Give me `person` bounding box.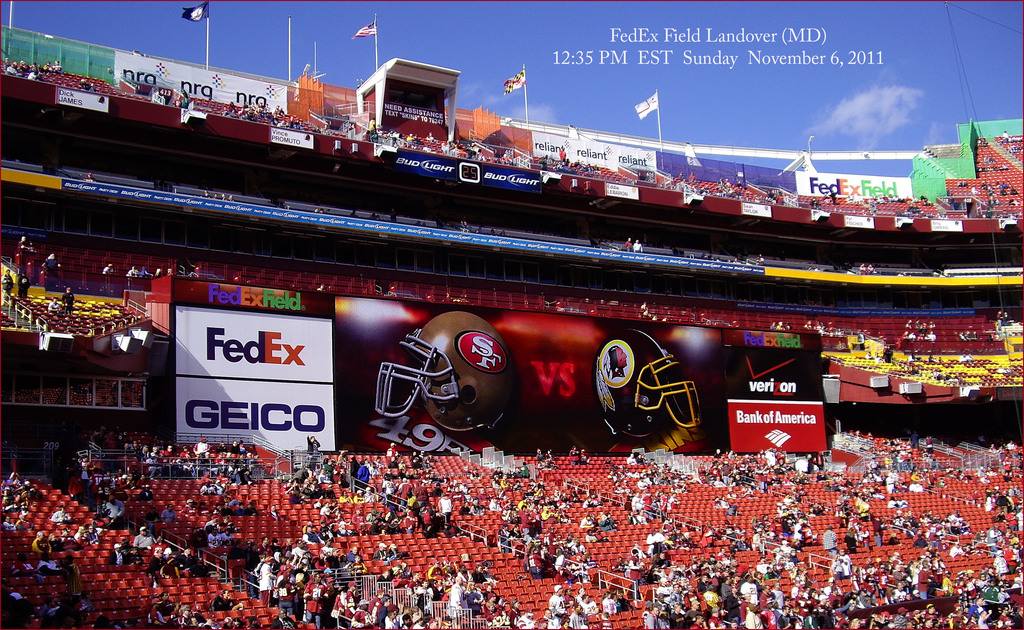
[54, 296, 61, 316].
